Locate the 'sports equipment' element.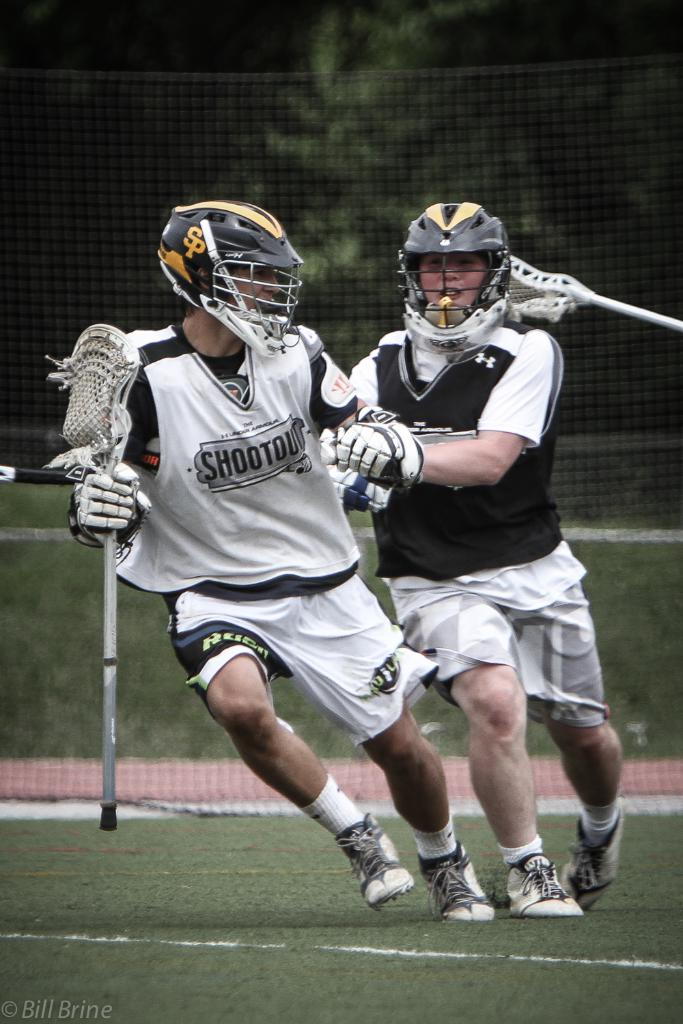
Element bbox: pyautogui.locateOnScreen(499, 847, 580, 917).
